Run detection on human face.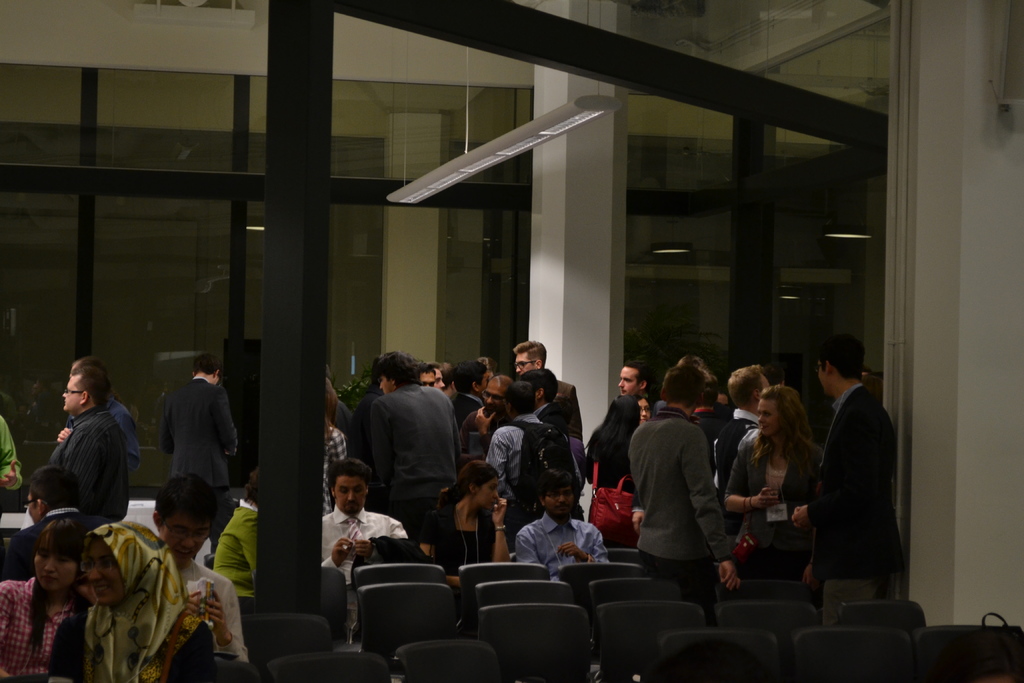
Result: box(333, 471, 365, 517).
